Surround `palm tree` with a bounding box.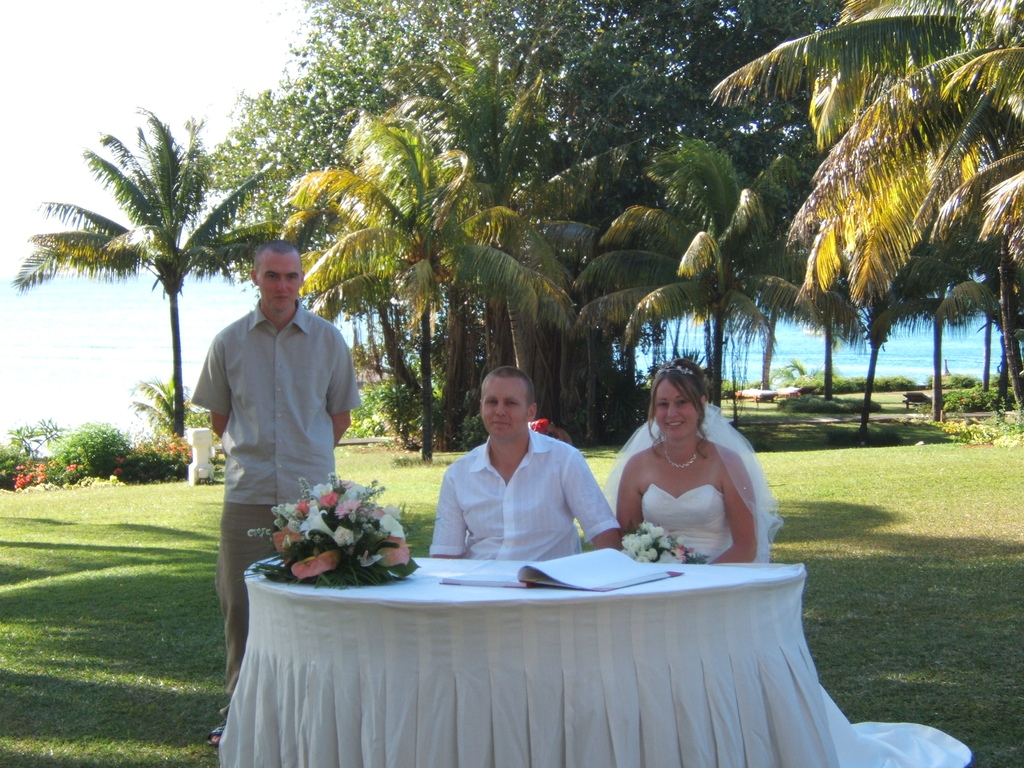
[616, 159, 810, 421].
